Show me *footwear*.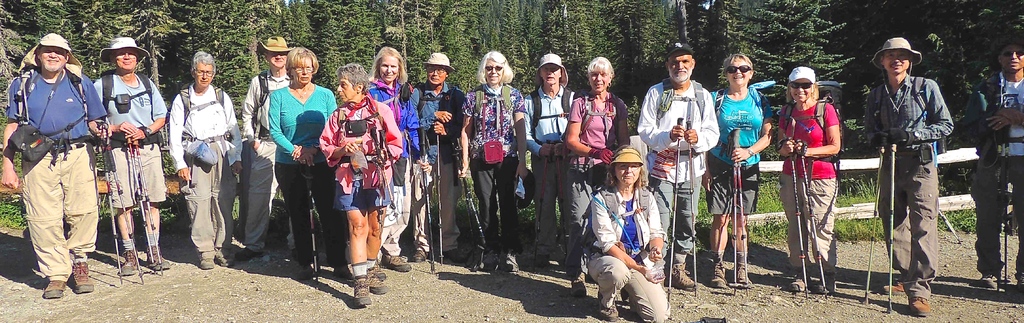
*footwear* is here: l=440, t=249, r=465, b=265.
